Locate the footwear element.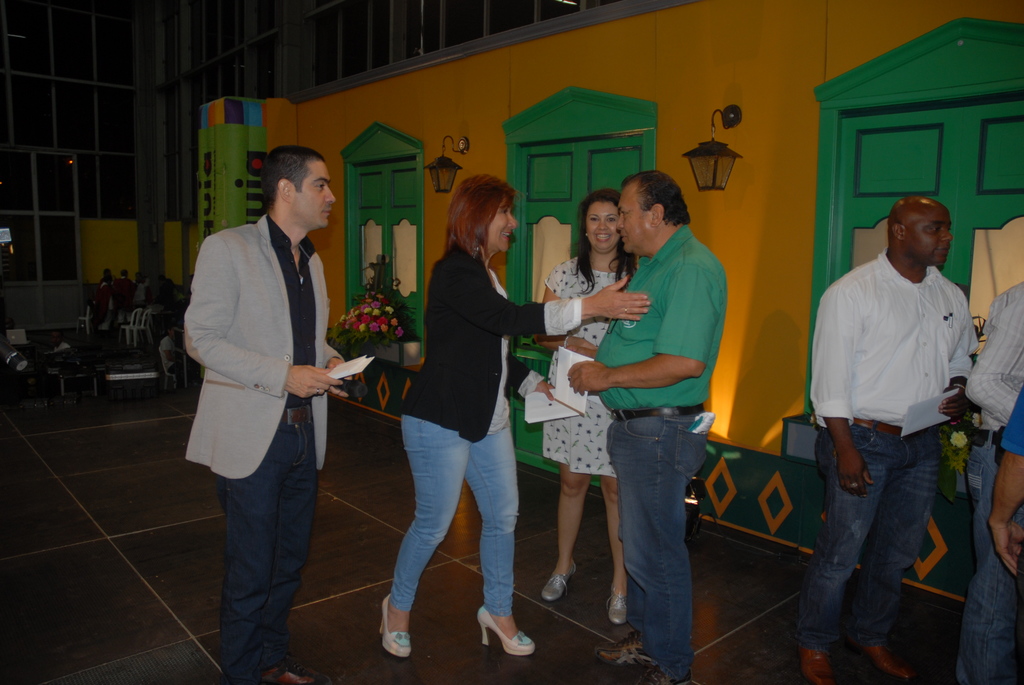
Element bbox: 375, 594, 414, 659.
